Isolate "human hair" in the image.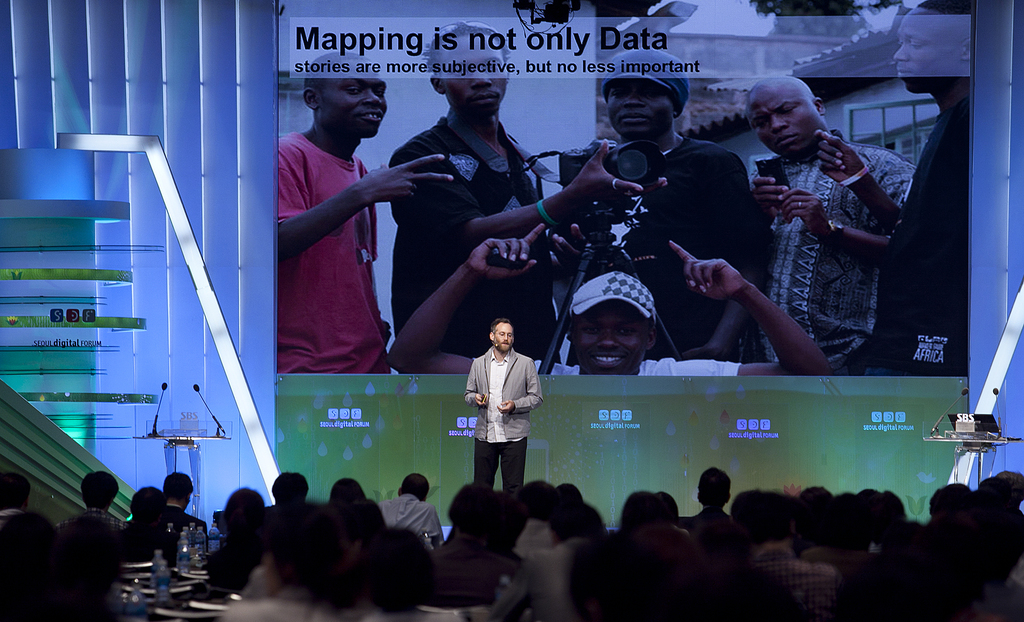
Isolated region: left=884, top=487, right=908, bottom=525.
